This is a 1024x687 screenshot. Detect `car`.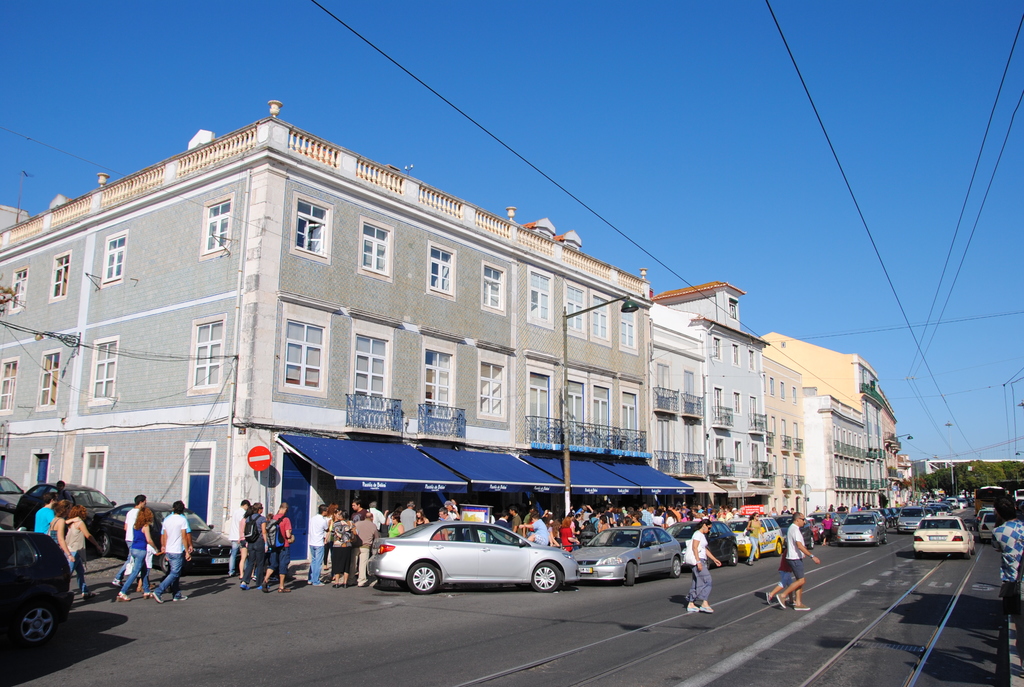
(left=662, top=515, right=740, bottom=564).
